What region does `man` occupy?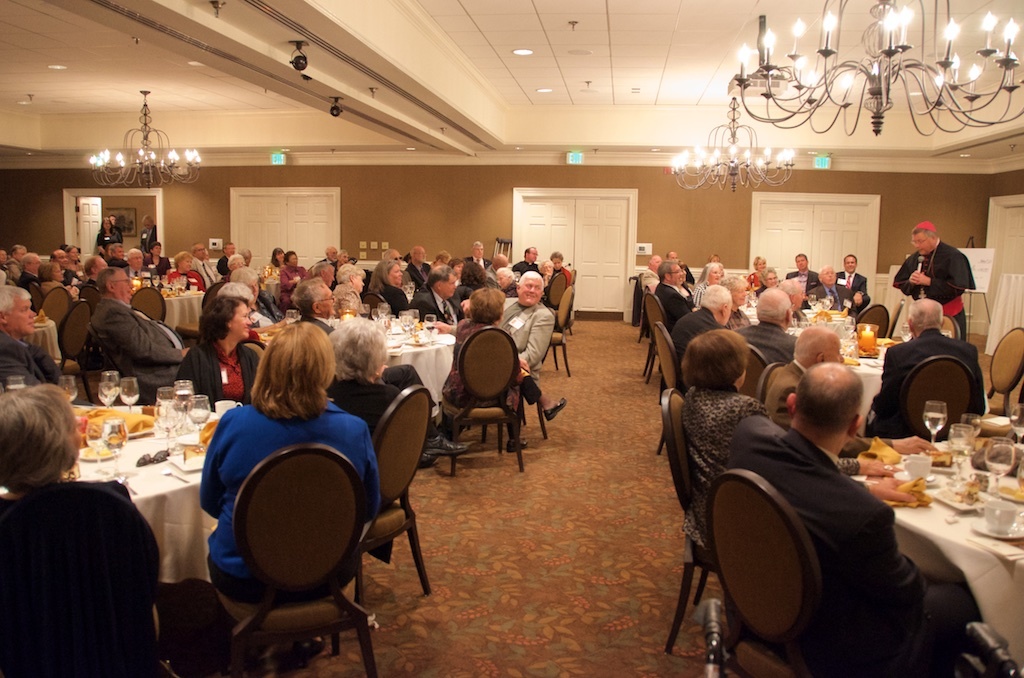
<box>513,245,543,274</box>.
